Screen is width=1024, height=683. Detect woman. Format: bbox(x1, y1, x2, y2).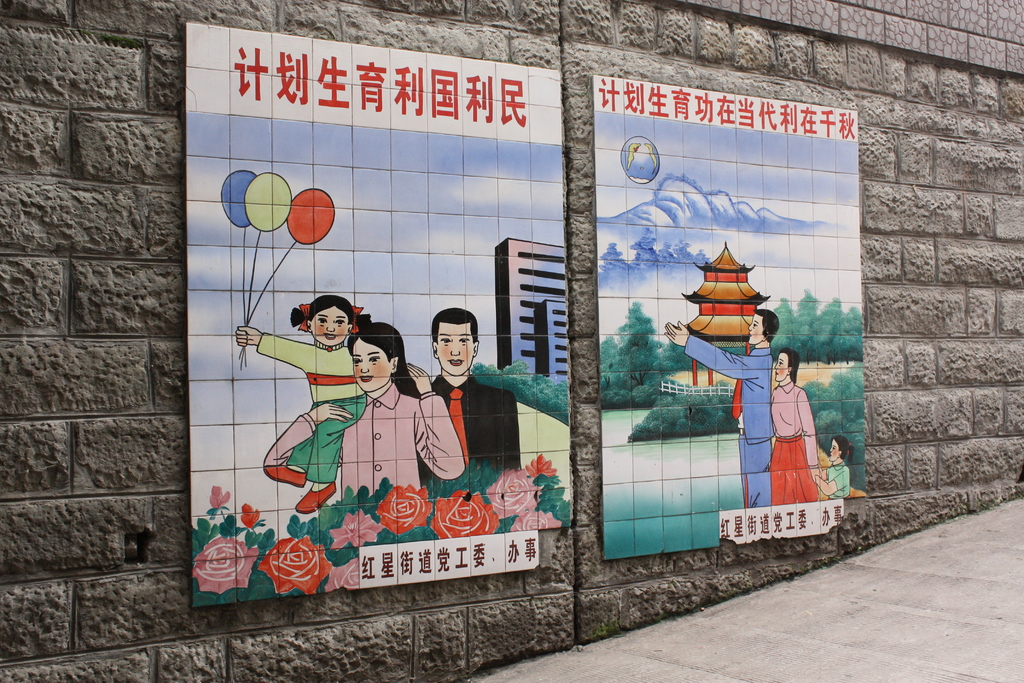
bbox(765, 352, 825, 504).
